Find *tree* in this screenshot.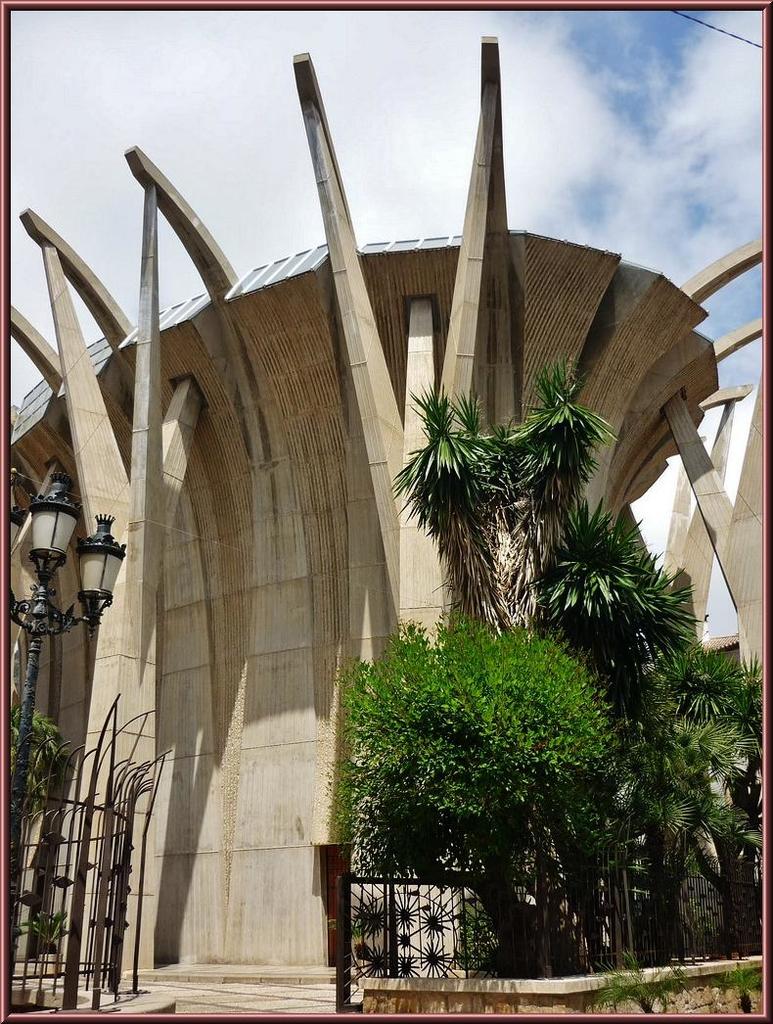
The bounding box for *tree* is [left=624, top=641, right=736, bottom=728].
